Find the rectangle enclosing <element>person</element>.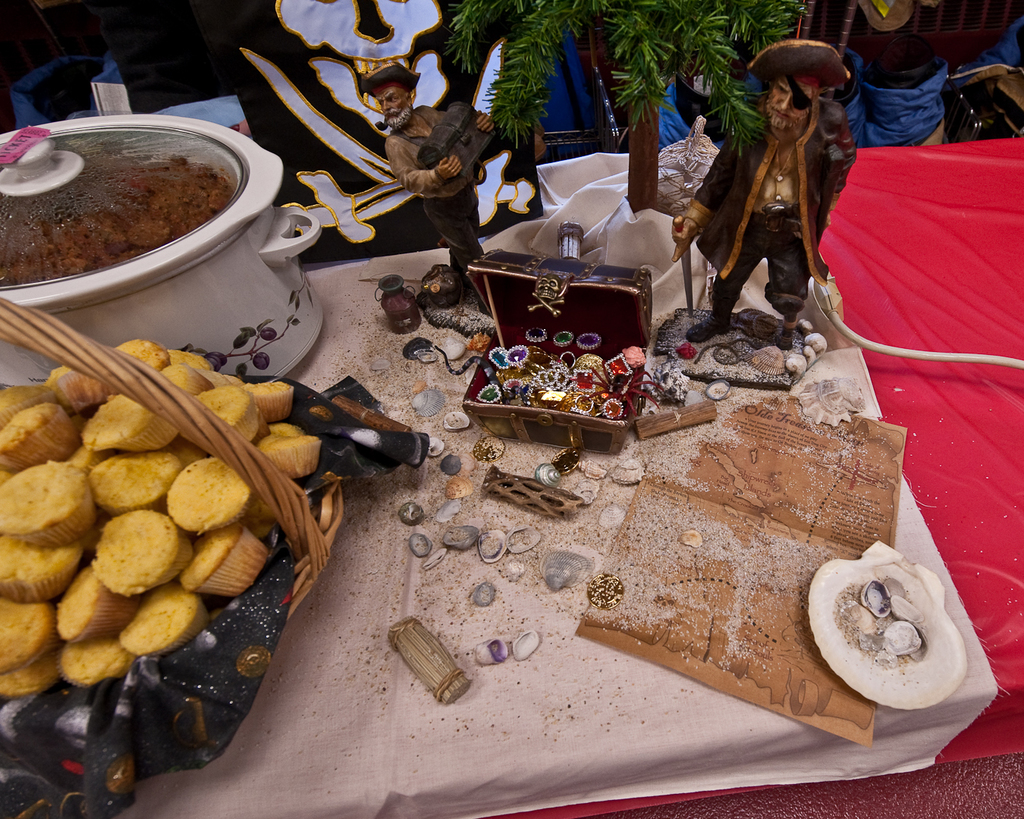
bbox=(671, 37, 856, 353).
